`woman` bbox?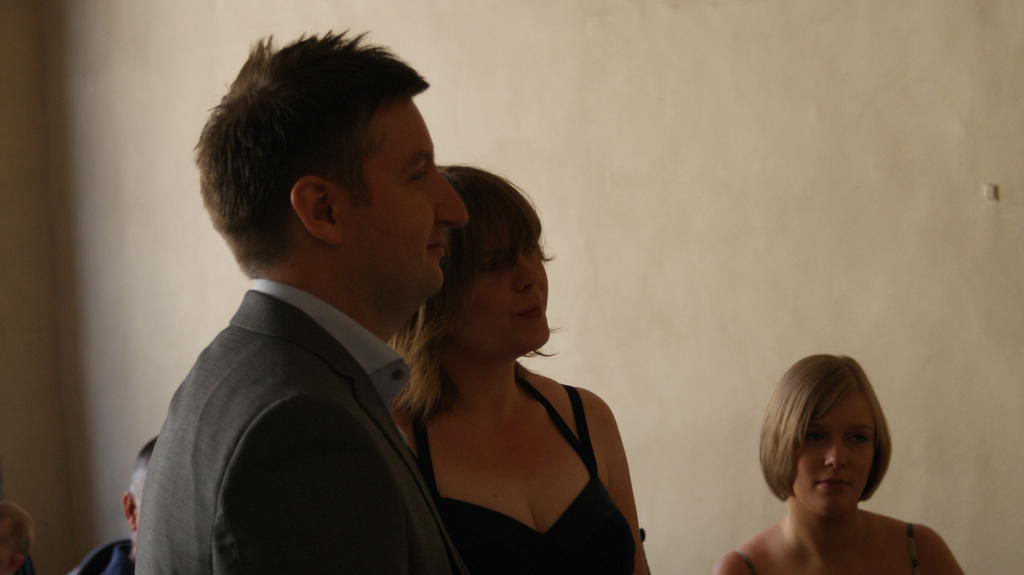
{"left": 368, "top": 140, "right": 643, "bottom": 569}
